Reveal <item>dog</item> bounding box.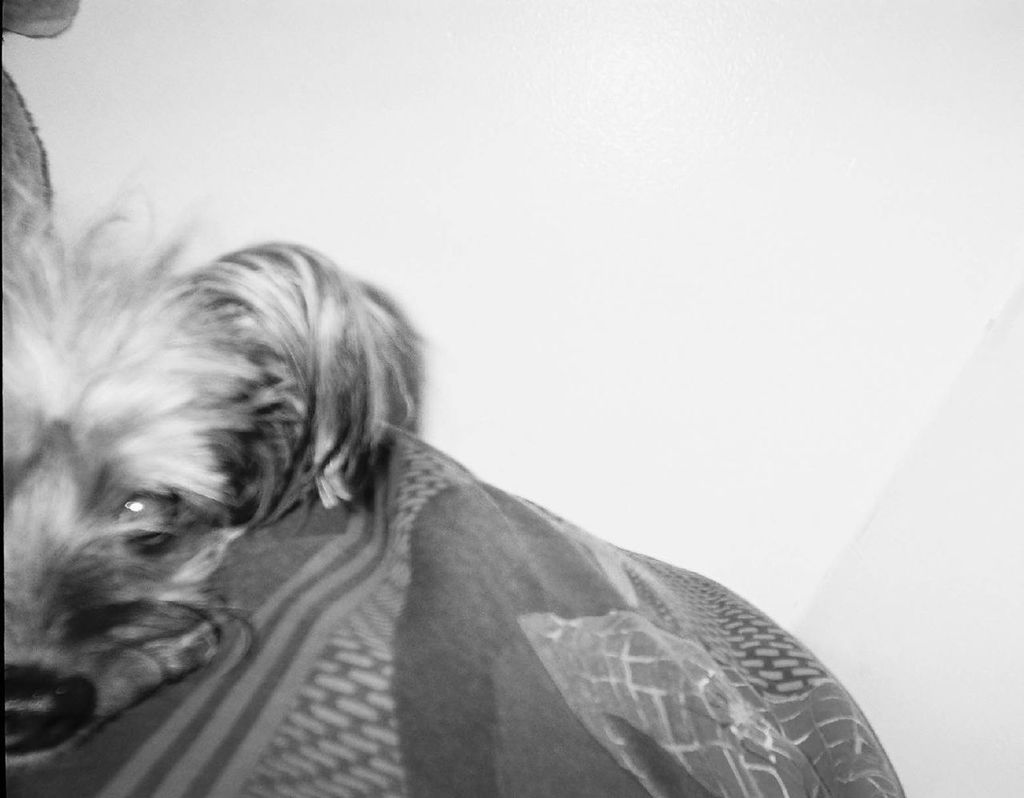
Revealed: (left=0, top=168, right=434, bottom=770).
